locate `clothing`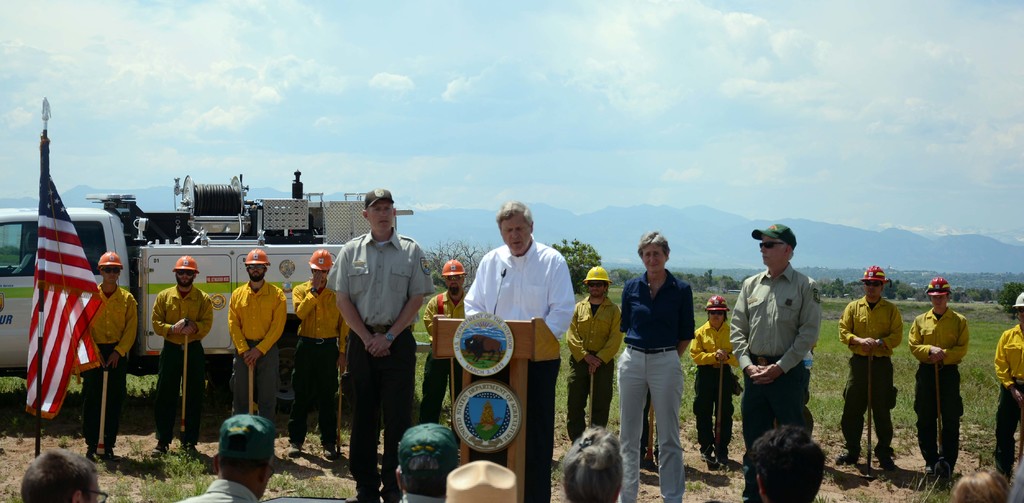
{"x1": 623, "y1": 264, "x2": 698, "y2": 502}
